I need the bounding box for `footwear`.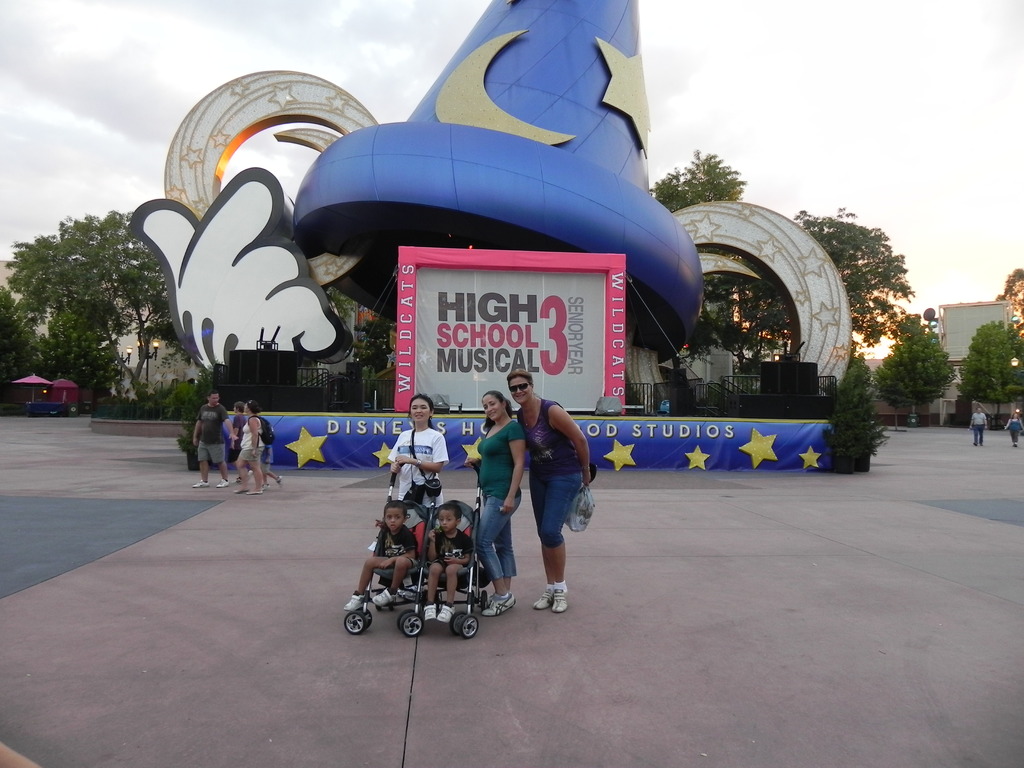
Here it is: (left=250, top=490, right=259, bottom=495).
